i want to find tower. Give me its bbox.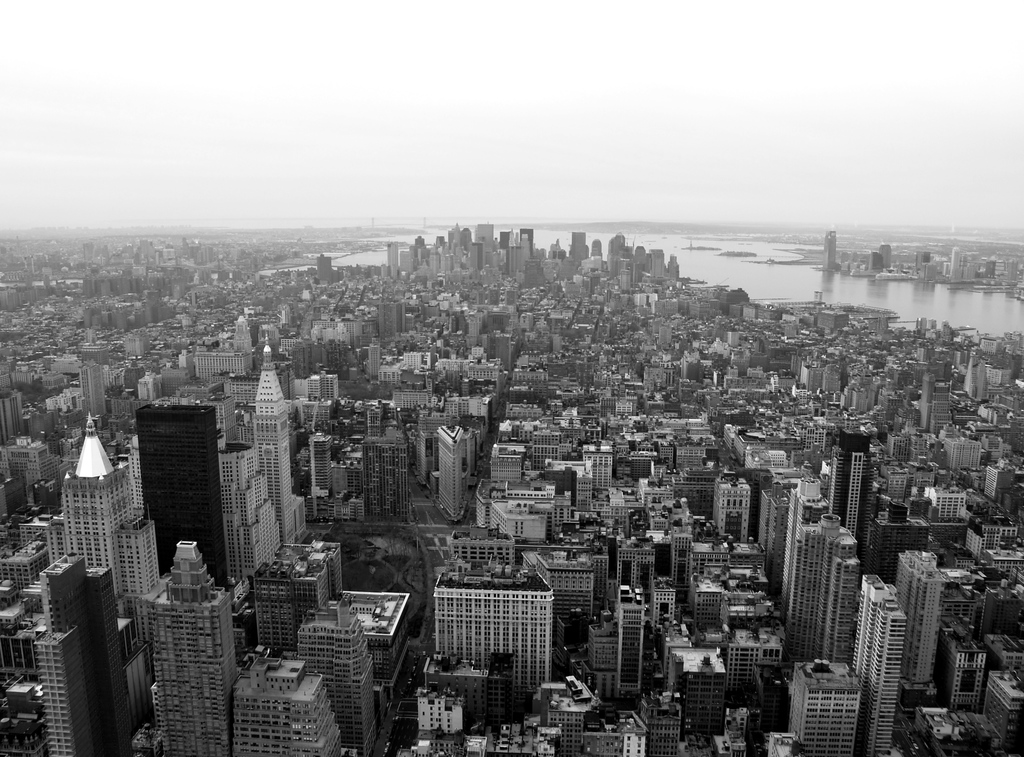
Rect(64, 416, 133, 576).
